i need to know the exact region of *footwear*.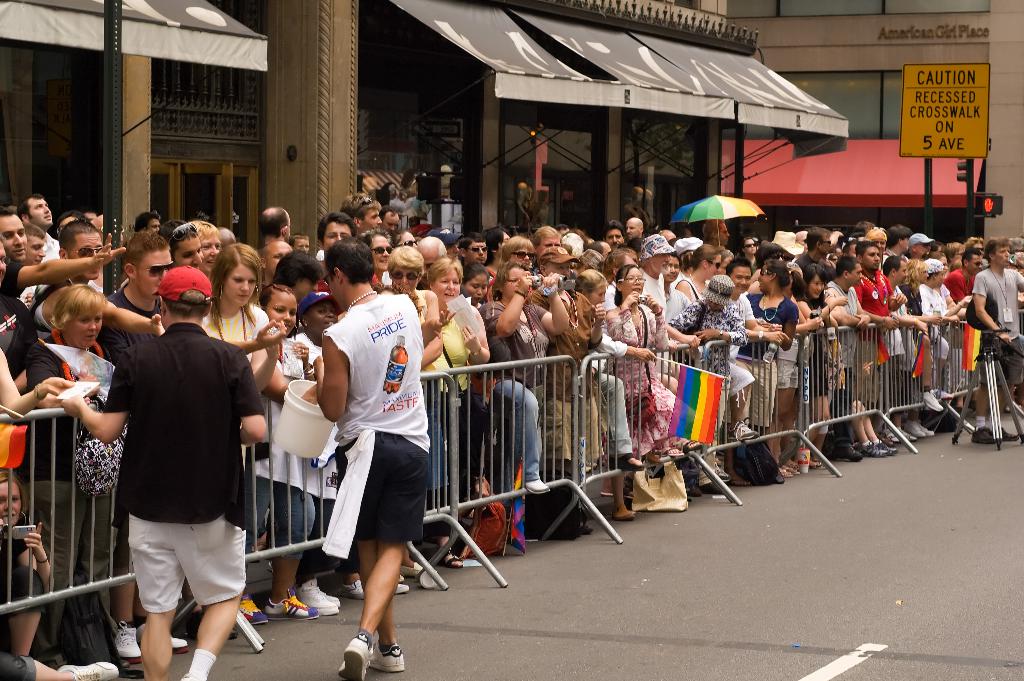
Region: box(232, 605, 264, 623).
